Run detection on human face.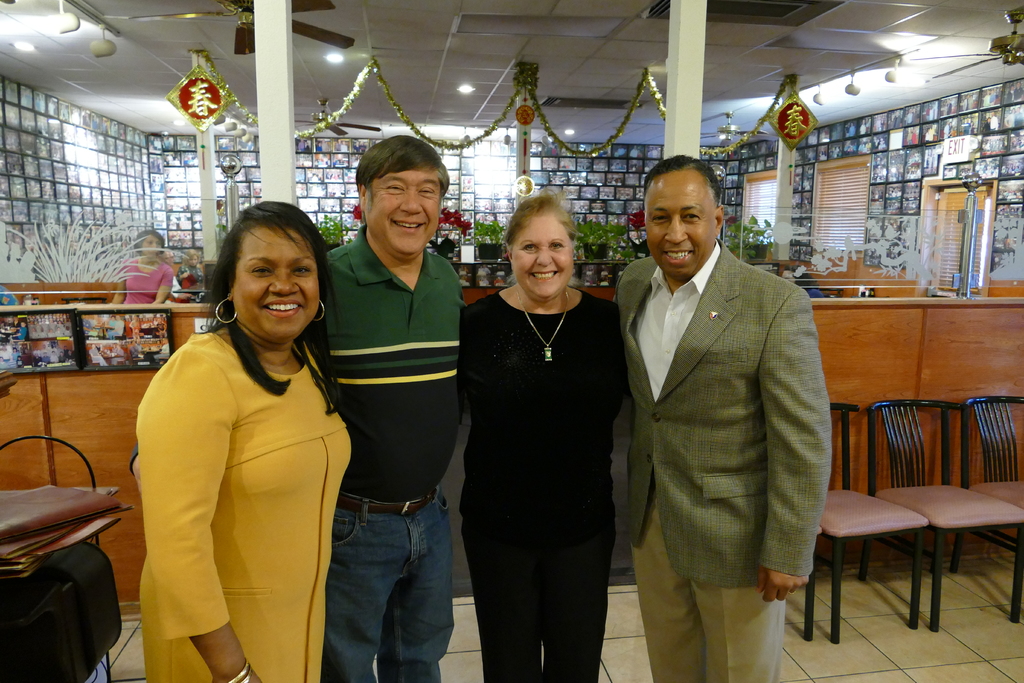
Result: (x1=141, y1=235, x2=163, y2=256).
